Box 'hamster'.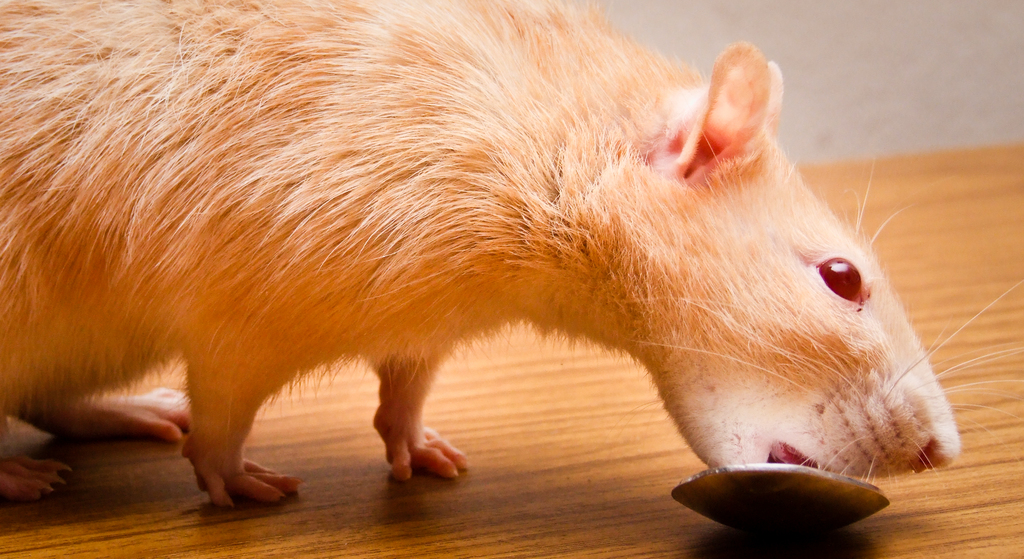
0,0,1023,510.
